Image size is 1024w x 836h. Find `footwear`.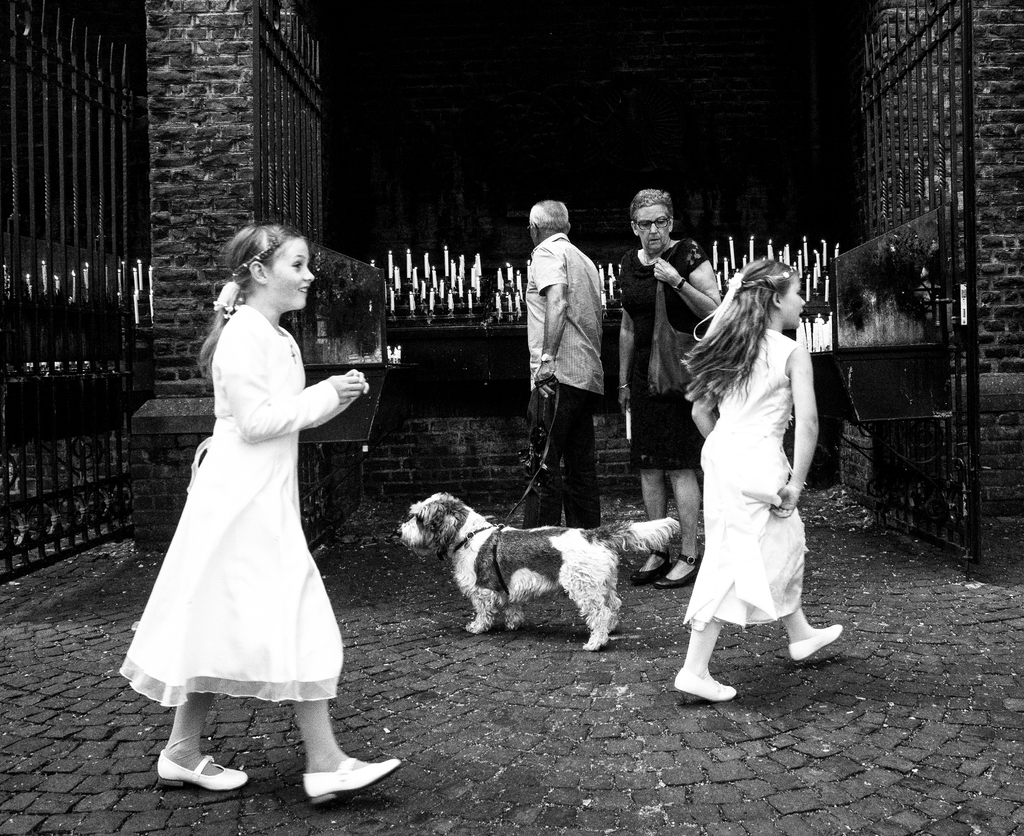
bbox(631, 547, 668, 579).
